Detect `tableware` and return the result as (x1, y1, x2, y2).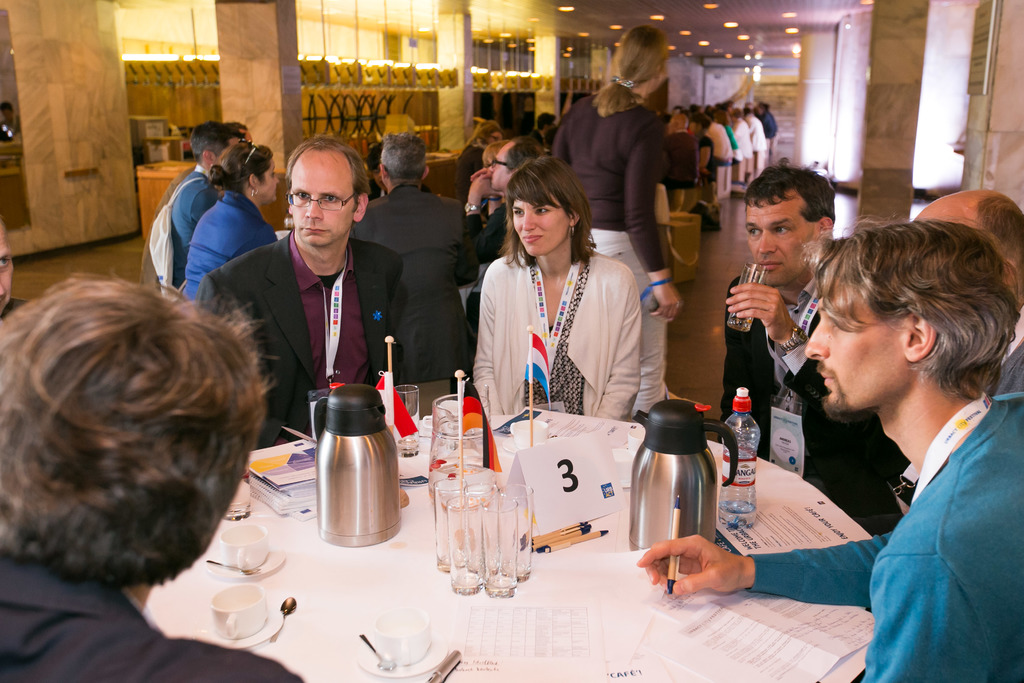
(483, 494, 519, 598).
